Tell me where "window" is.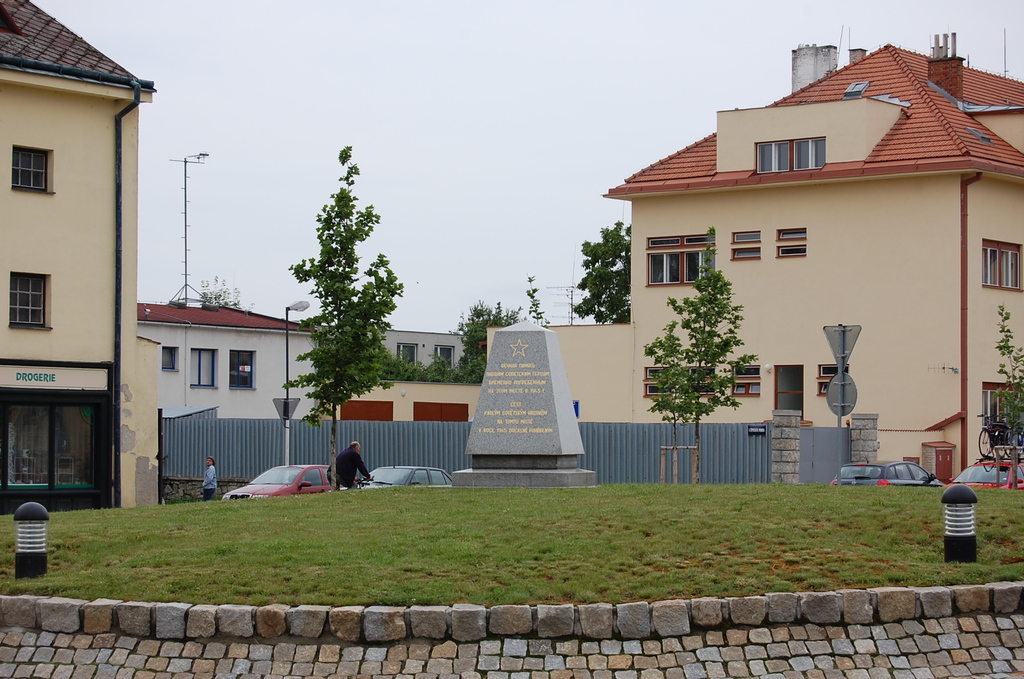
"window" is at rect(732, 366, 757, 384).
